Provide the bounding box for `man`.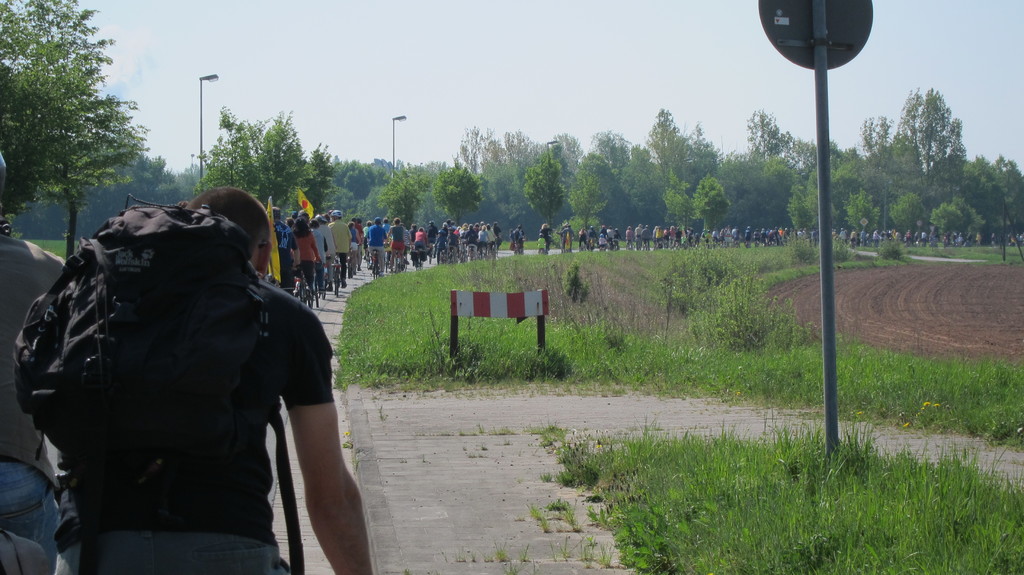
<box>362,220,374,260</box>.
